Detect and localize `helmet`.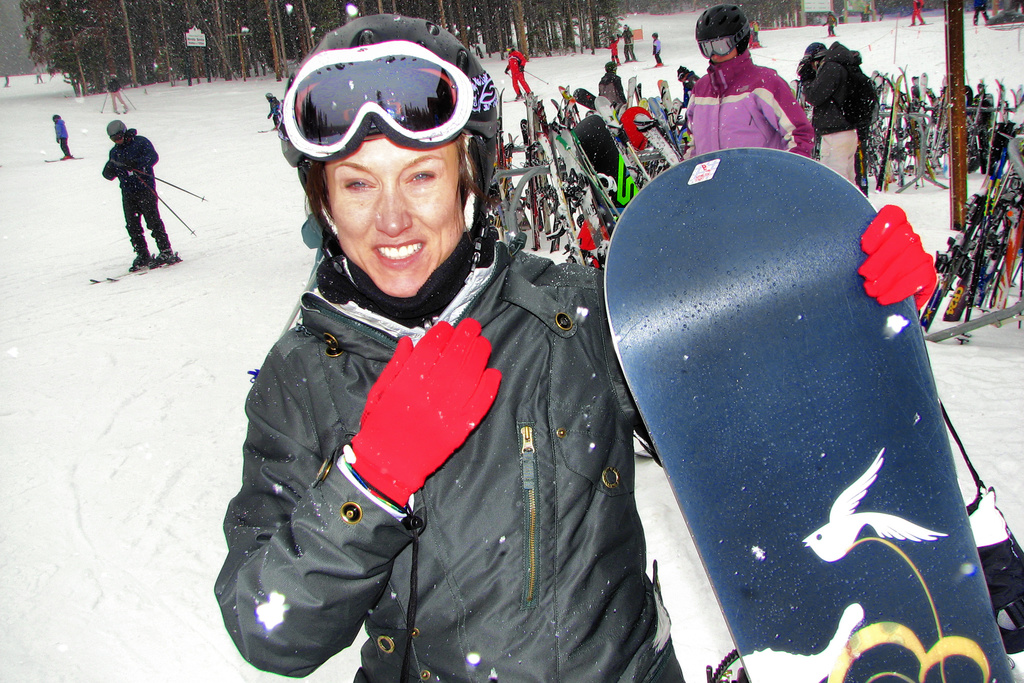
Localized at bbox(264, 90, 277, 104).
